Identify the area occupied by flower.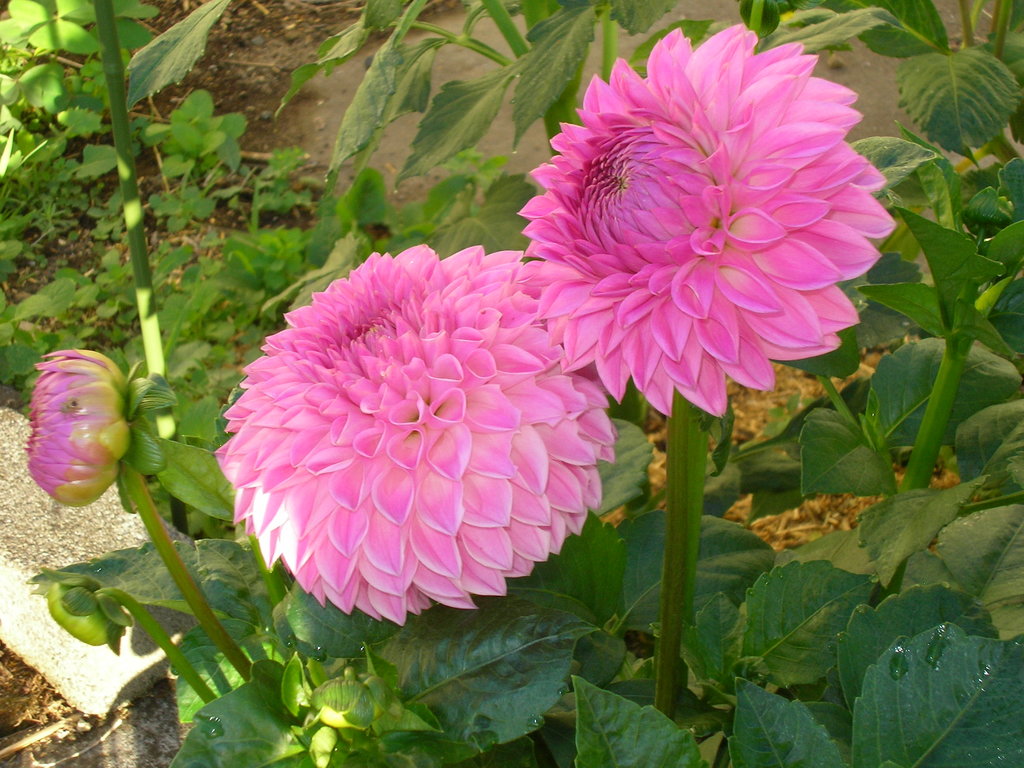
Area: pyautogui.locateOnScreen(22, 351, 129, 507).
